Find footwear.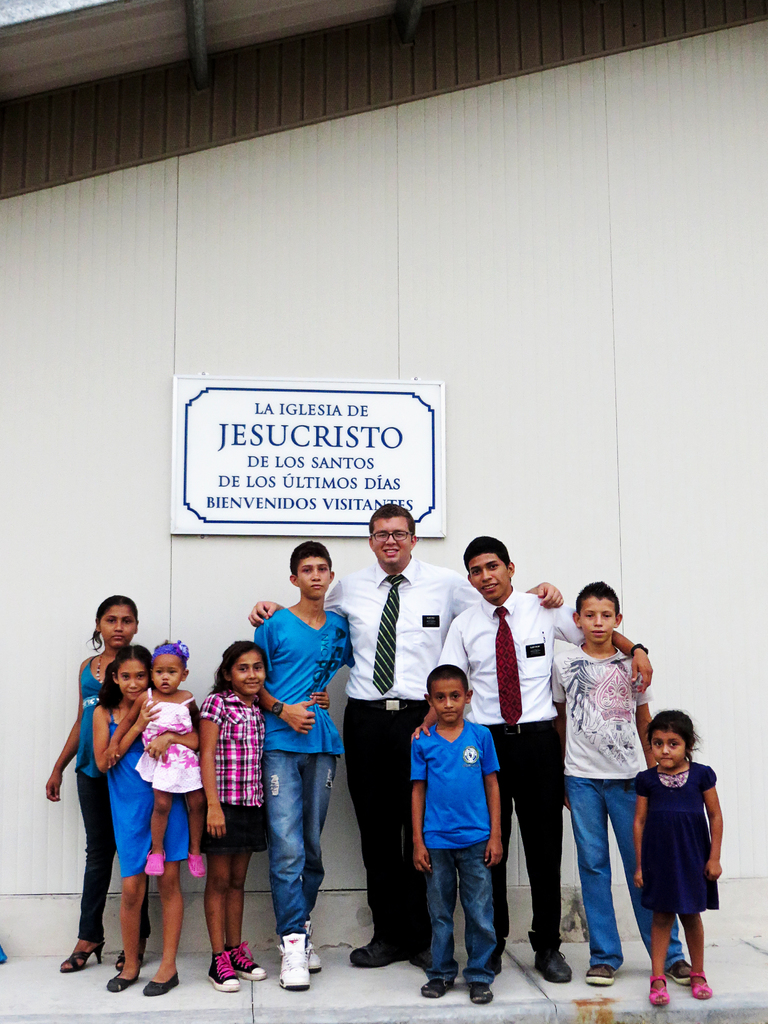
pyautogui.locateOnScreen(56, 942, 106, 977).
